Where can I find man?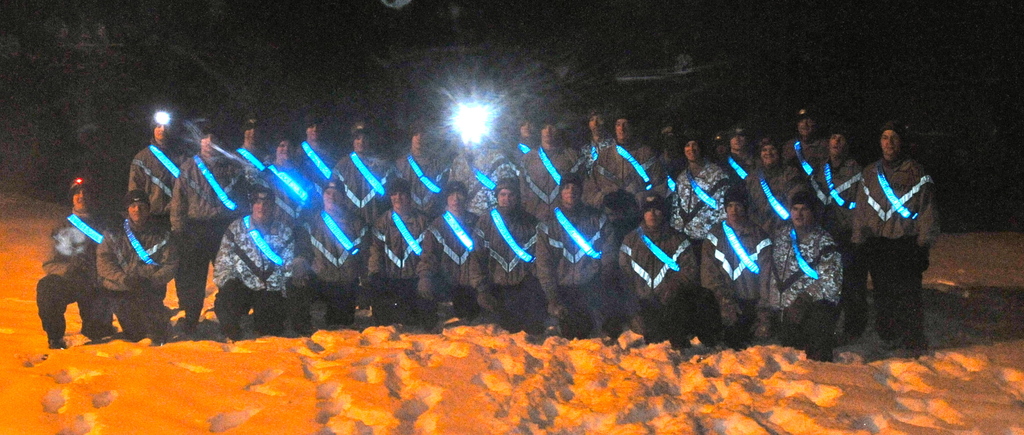
You can find it at select_region(699, 188, 774, 340).
